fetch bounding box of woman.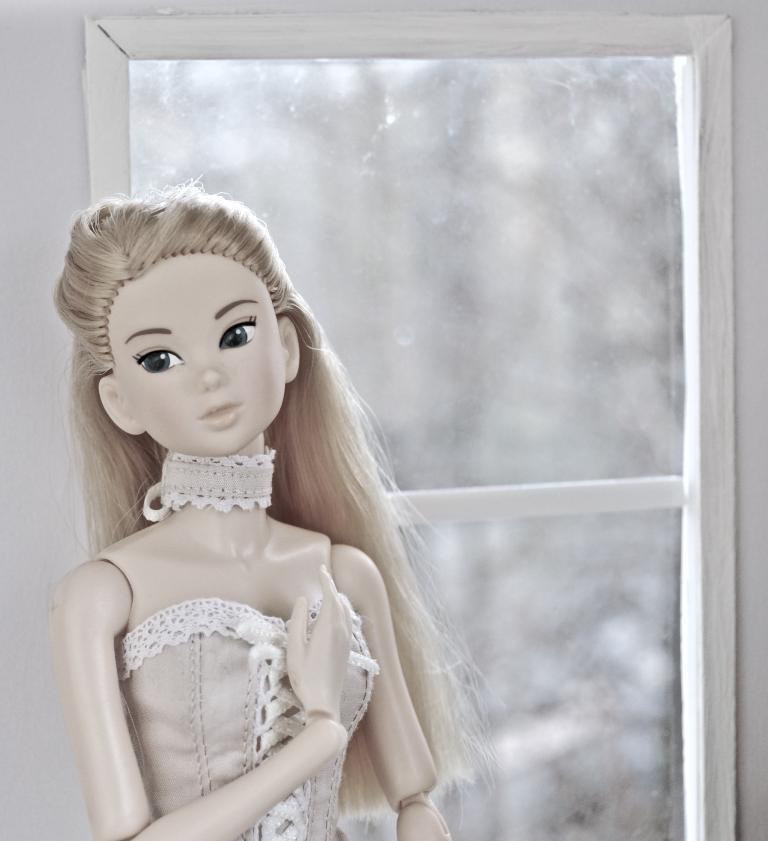
Bbox: select_region(40, 249, 482, 834).
